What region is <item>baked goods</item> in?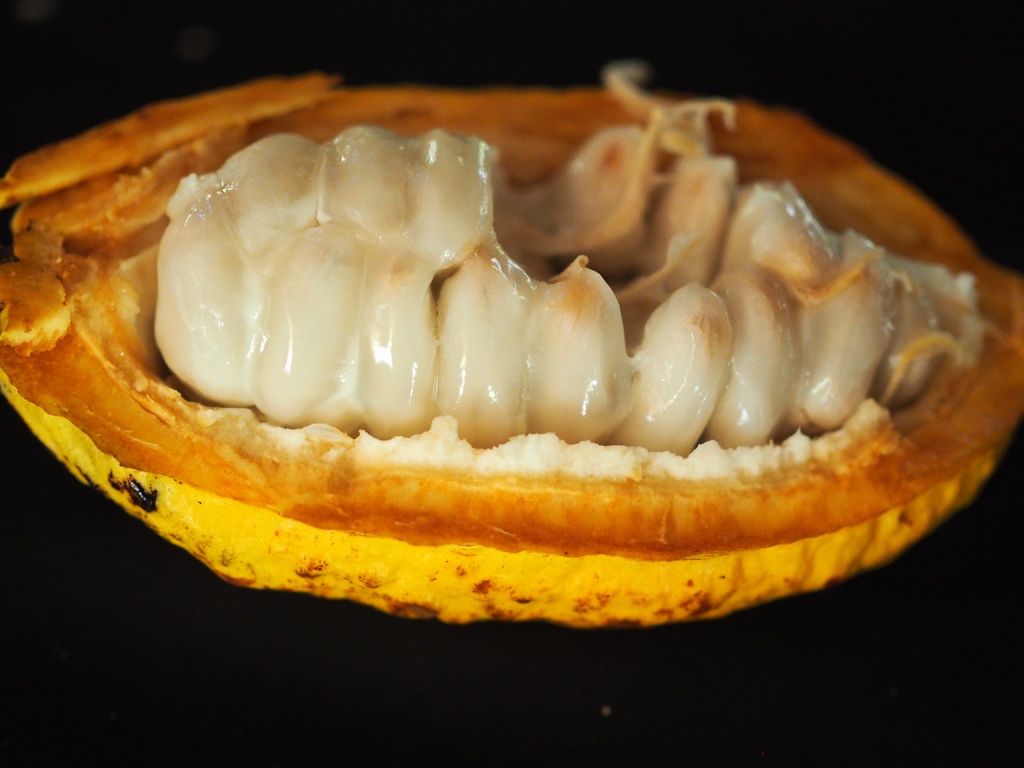
(left=0, top=60, right=1023, bottom=626).
